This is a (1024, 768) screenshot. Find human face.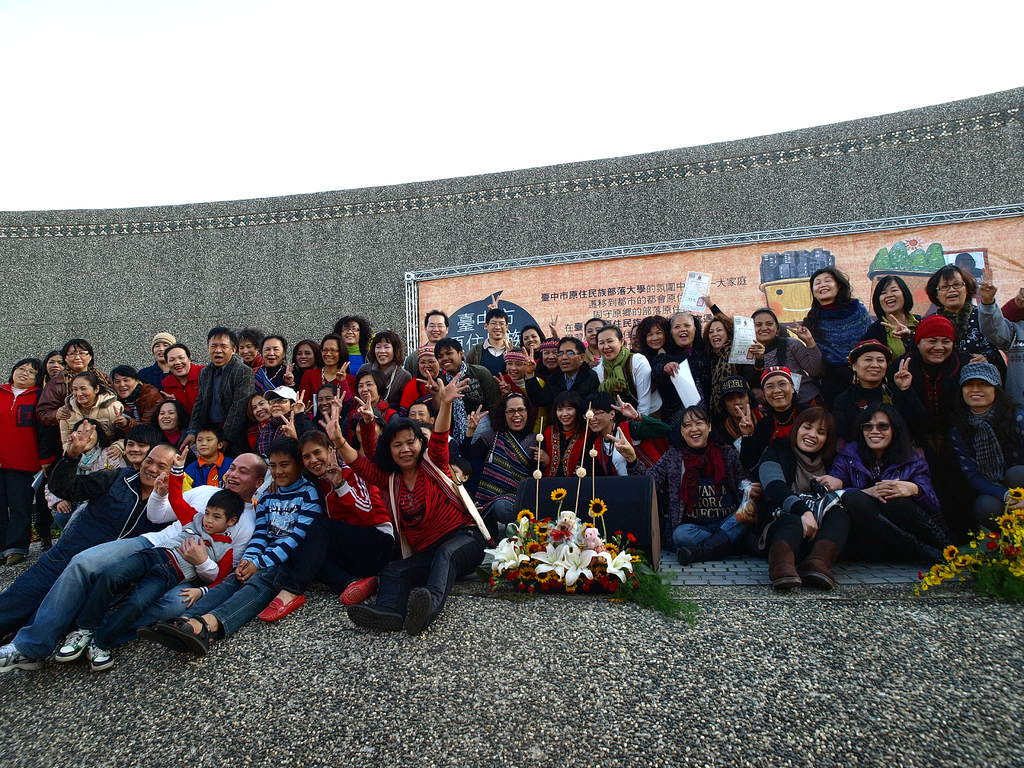
Bounding box: [595,328,623,358].
